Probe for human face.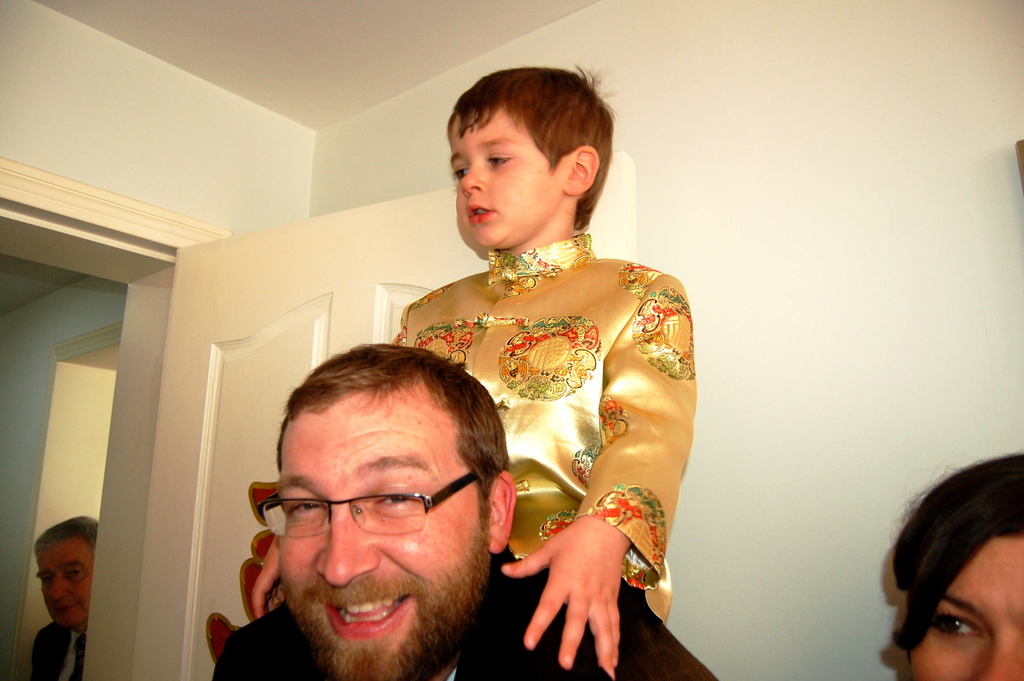
Probe result: {"left": 906, "top": 531, "right": 1023, "bottom": 680}.
